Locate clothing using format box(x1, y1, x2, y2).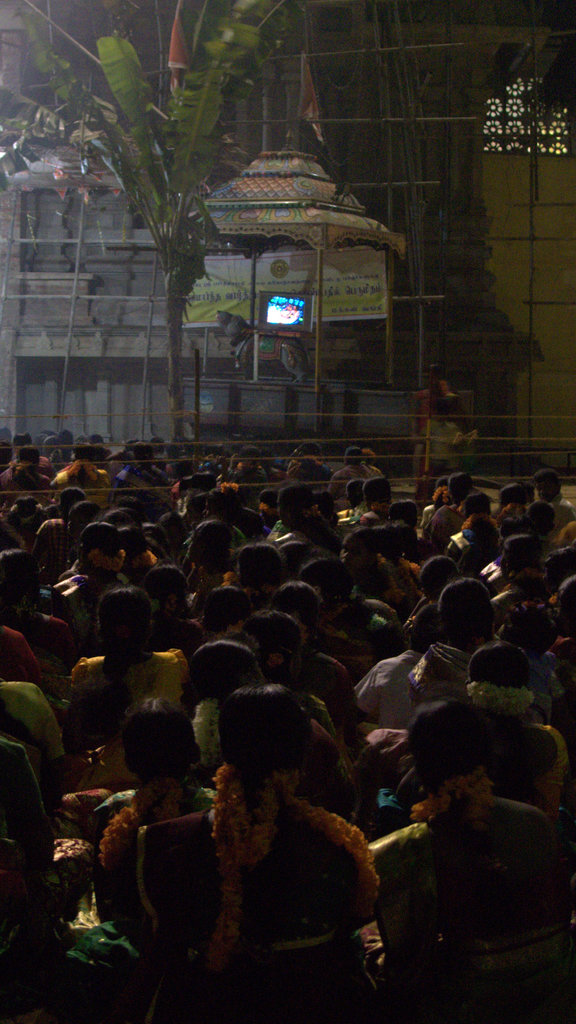
box(90, 794, 133, 893).
